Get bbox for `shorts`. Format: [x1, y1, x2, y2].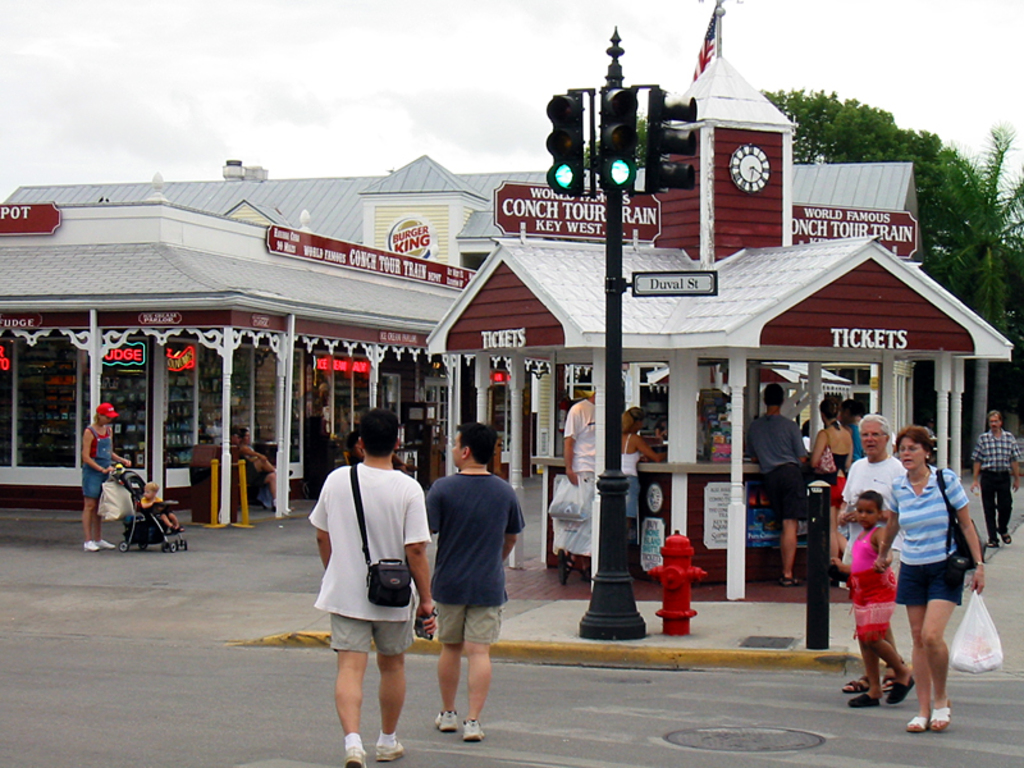
[852, 591, 891, 637].
